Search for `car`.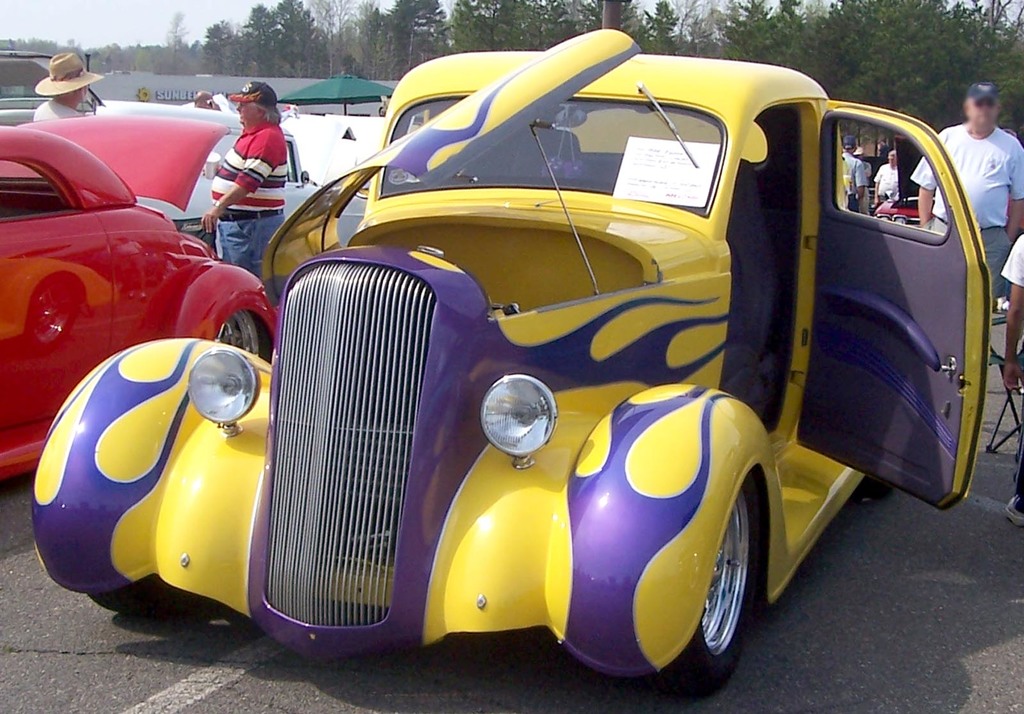
Found at detection(0, 113, 280, 487).
